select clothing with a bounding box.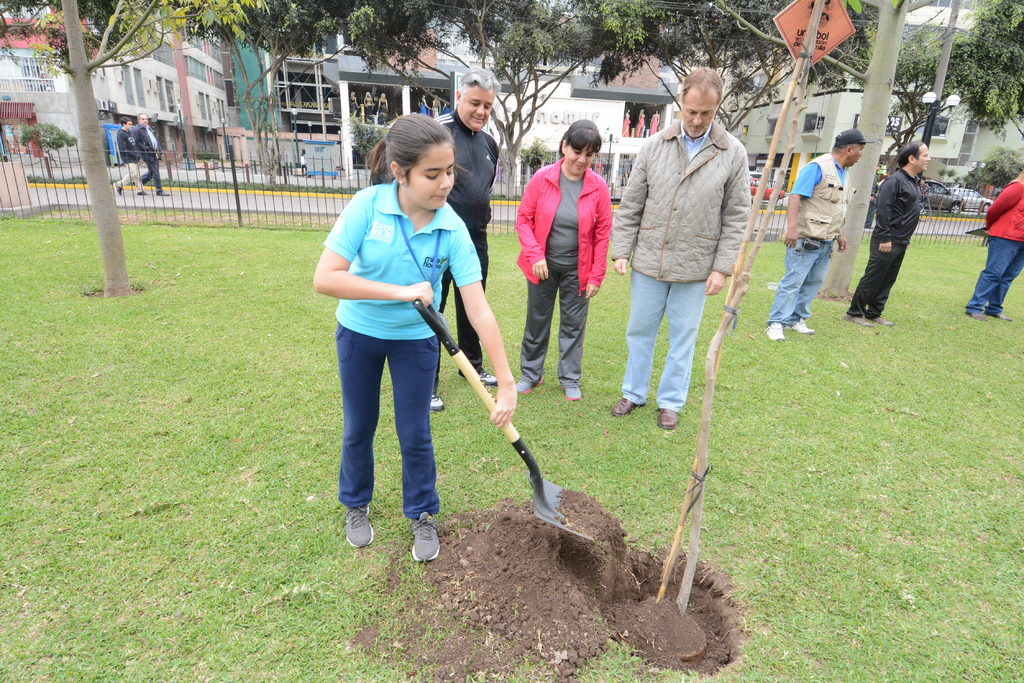
611, 120, 750, 416.
